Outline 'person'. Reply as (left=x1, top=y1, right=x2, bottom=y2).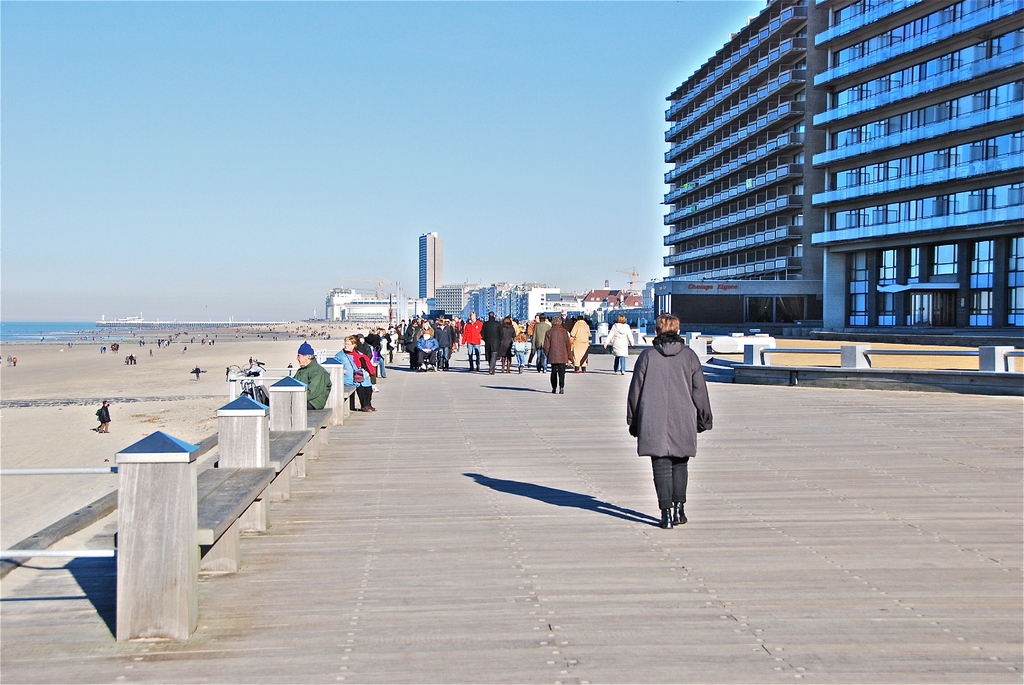
(left=598, top=314, right=630, bottom=374).
